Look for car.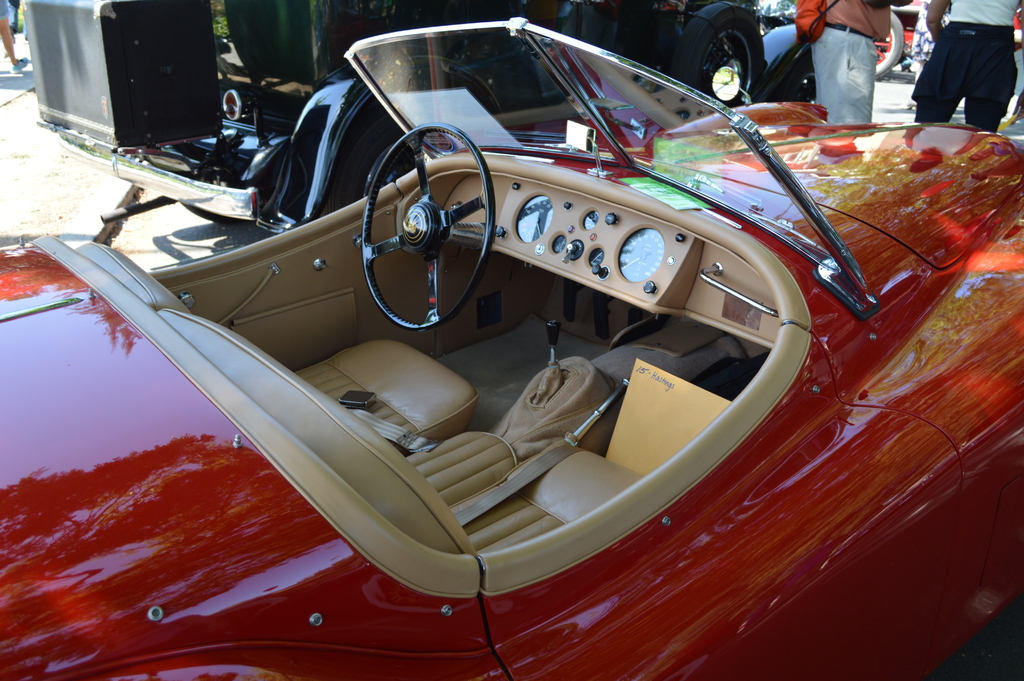
Found: pyautogui.locateOnScreen(873, 0, 1023, 75).
